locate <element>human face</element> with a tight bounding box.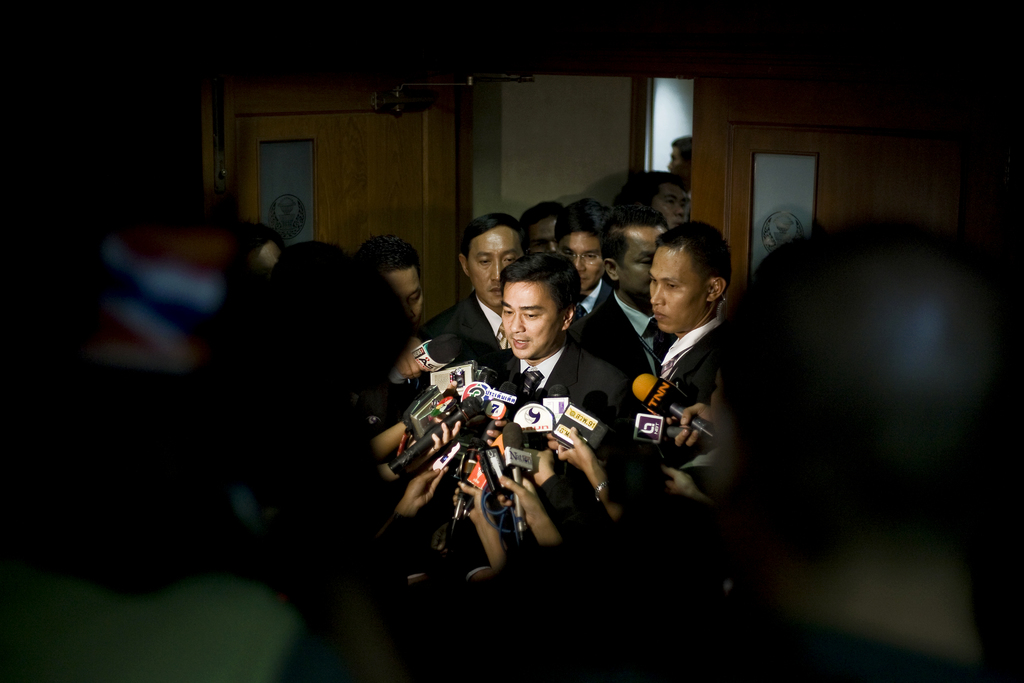
bbox=[668, 145, 687, 181].
